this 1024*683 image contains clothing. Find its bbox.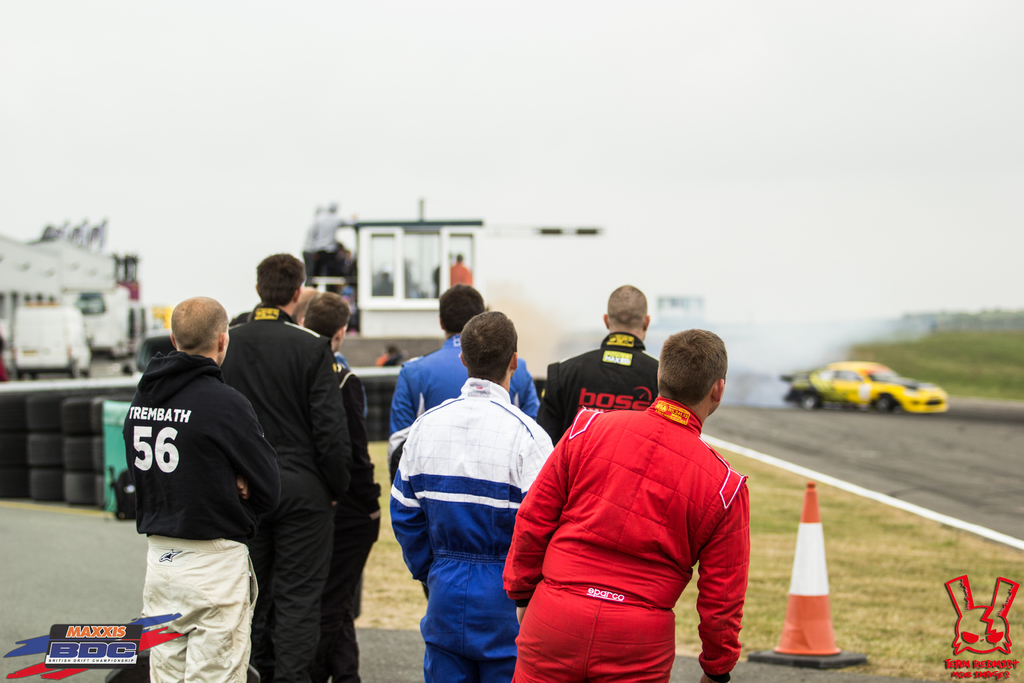
crop(300, 199, 326, 288).
